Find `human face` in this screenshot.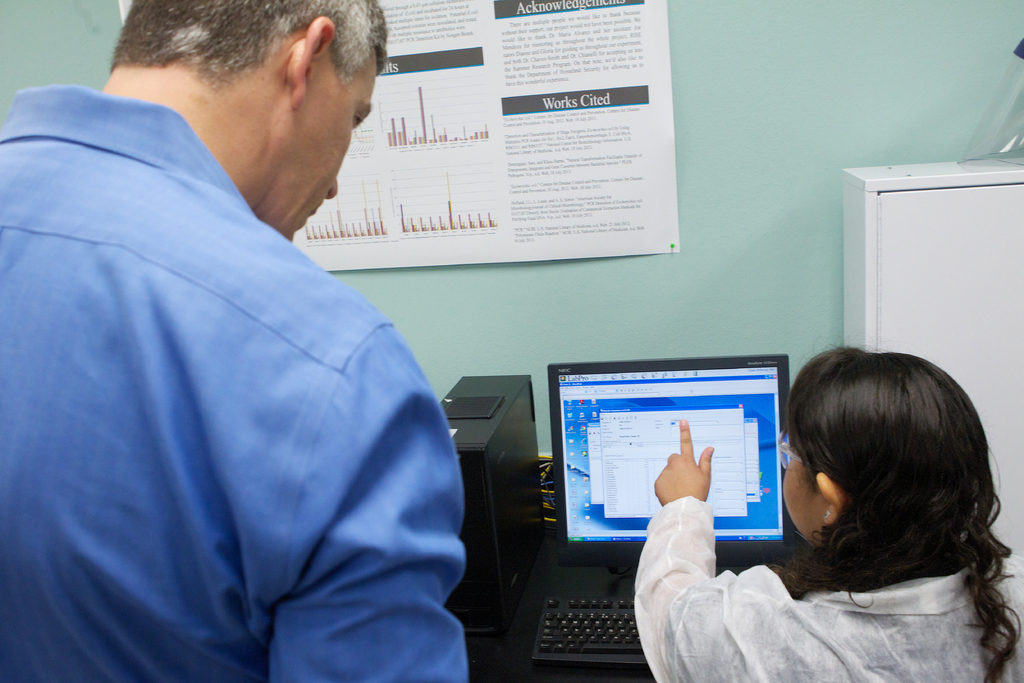
The bounding box for `human face` is region(780, 431, 819, 541).
